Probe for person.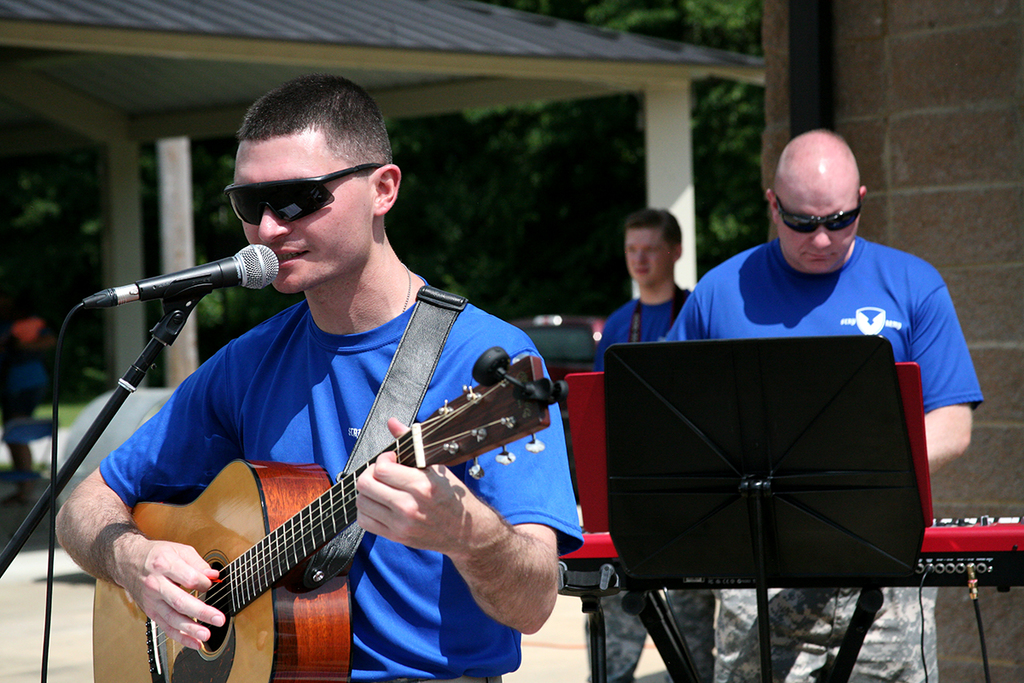
Probe result: [667,128,985,680].
